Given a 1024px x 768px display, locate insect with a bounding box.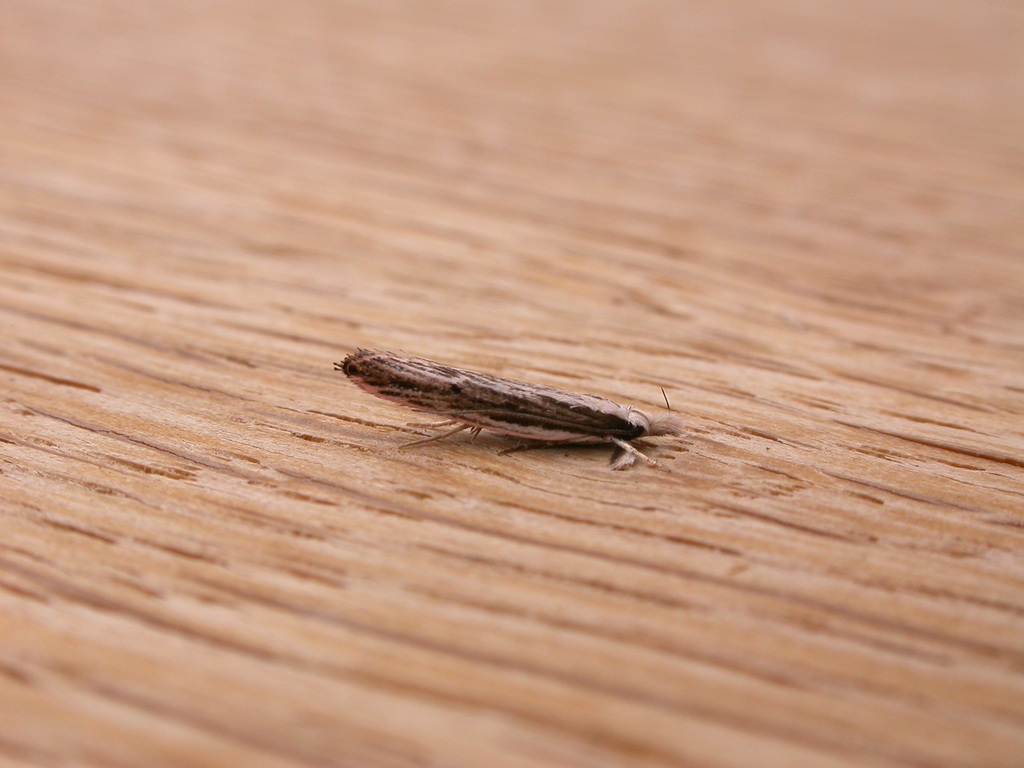
Located: bbox(337, 344, 687, 470).
